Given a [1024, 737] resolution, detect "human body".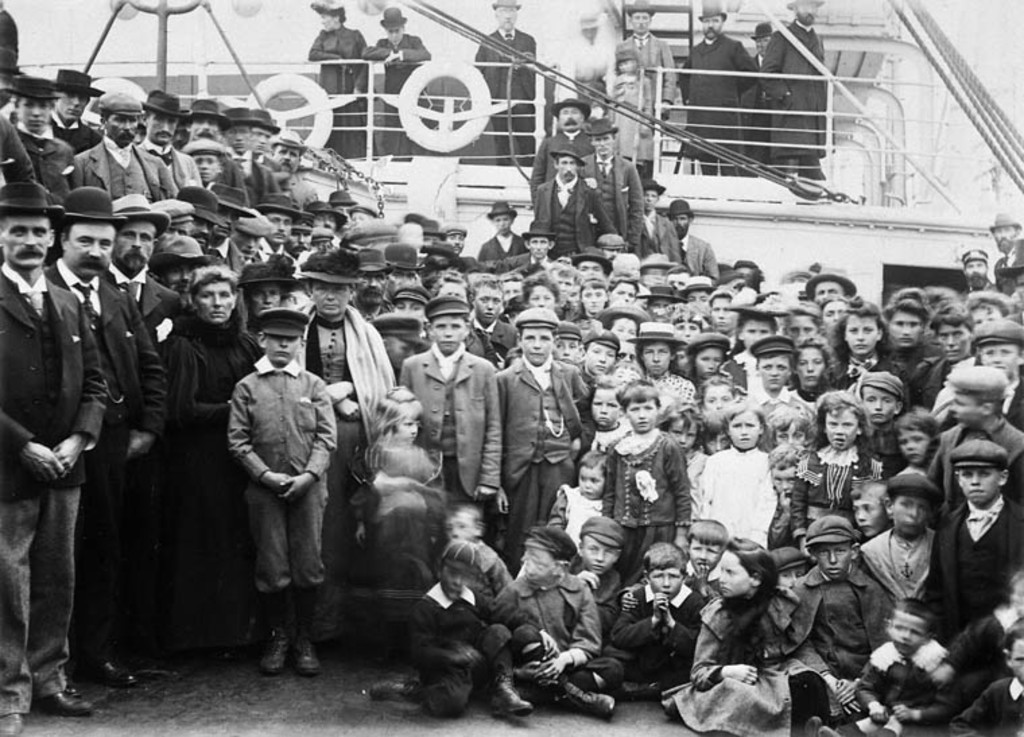
(158, 225, 206, 288).
